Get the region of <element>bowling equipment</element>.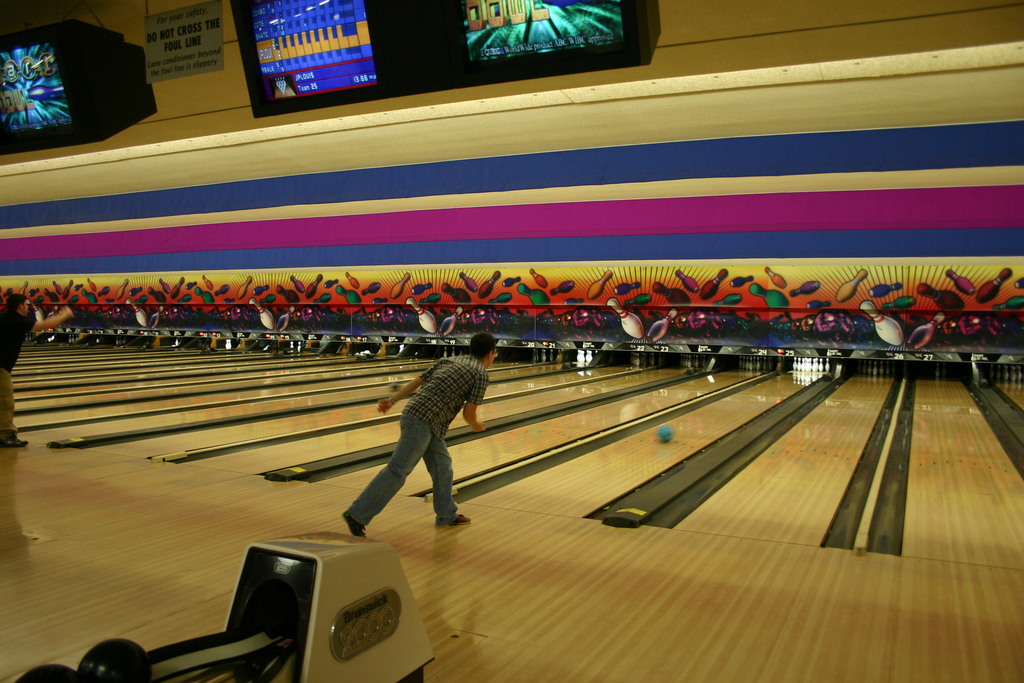
[x1=522, y1=288, x2=549, y2=314].
